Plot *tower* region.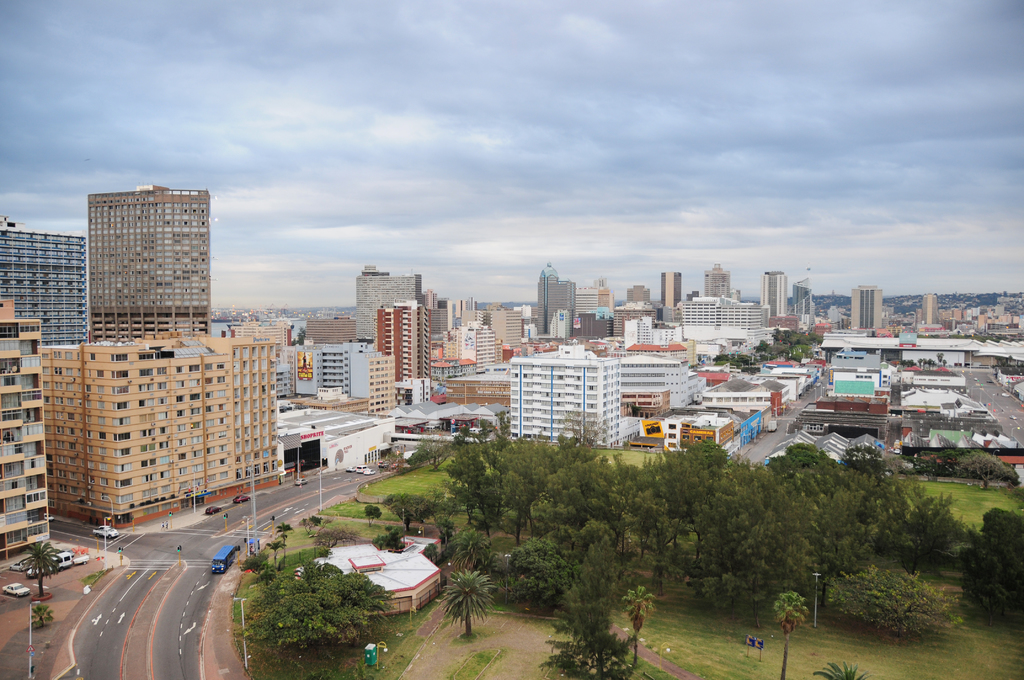
Plotted at bbox(578, 291, 605, 323).
